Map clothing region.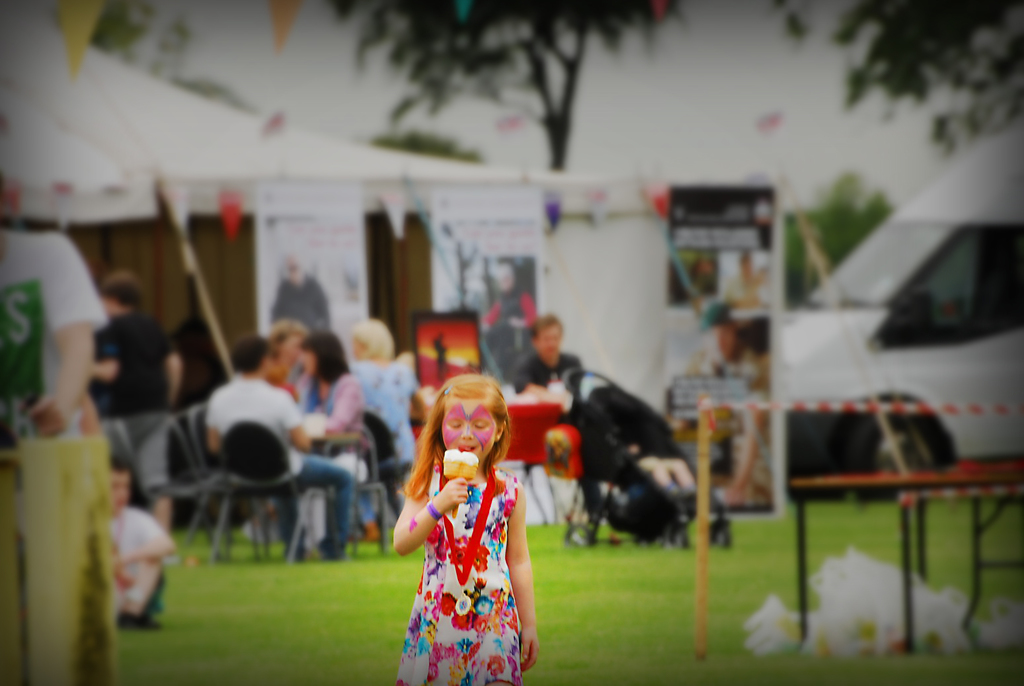
Mapped to (left=296, top=372, right=371, bottom=546).
